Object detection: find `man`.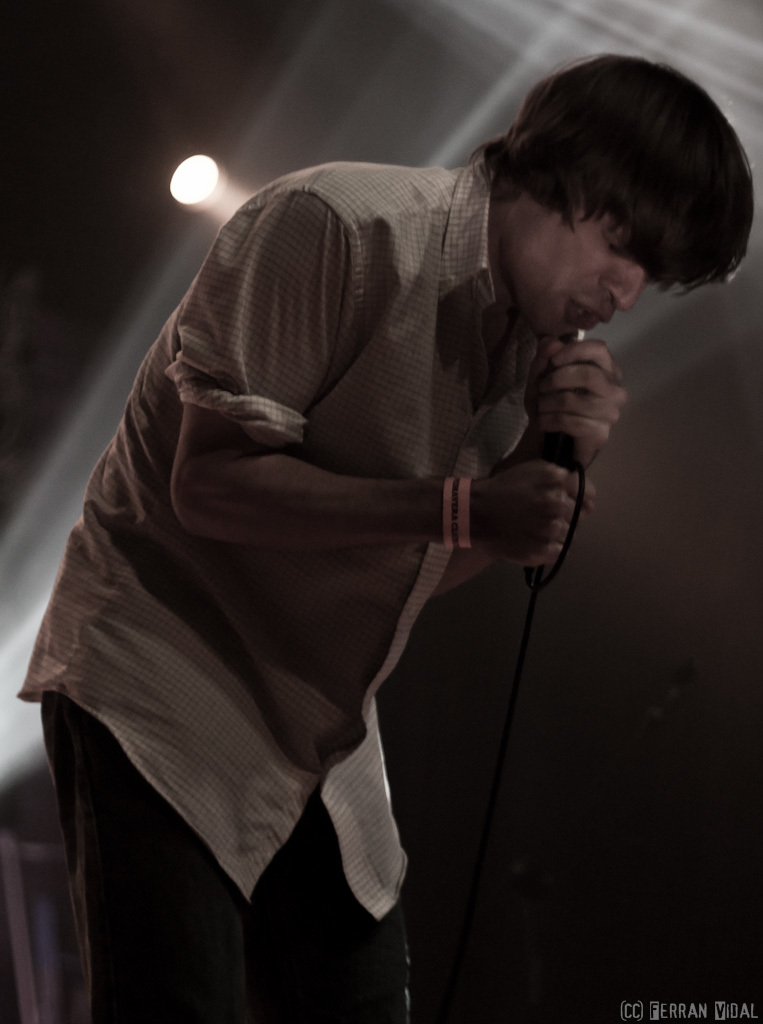
Rect(58, 18, 717, 967).
